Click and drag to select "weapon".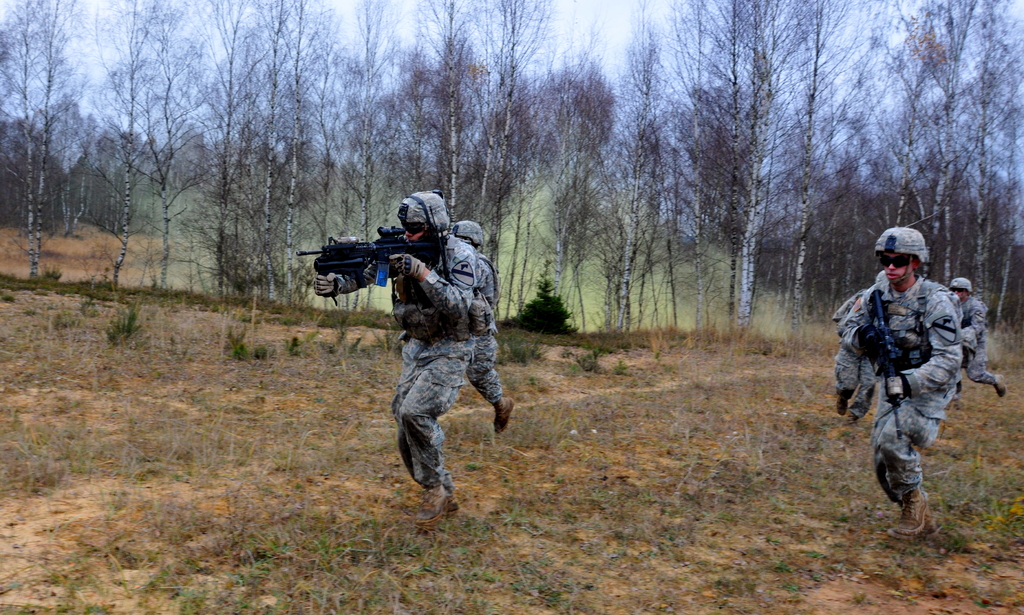
Selection: pyautogui.locateOnScreen(854, 282, 905, 427).
